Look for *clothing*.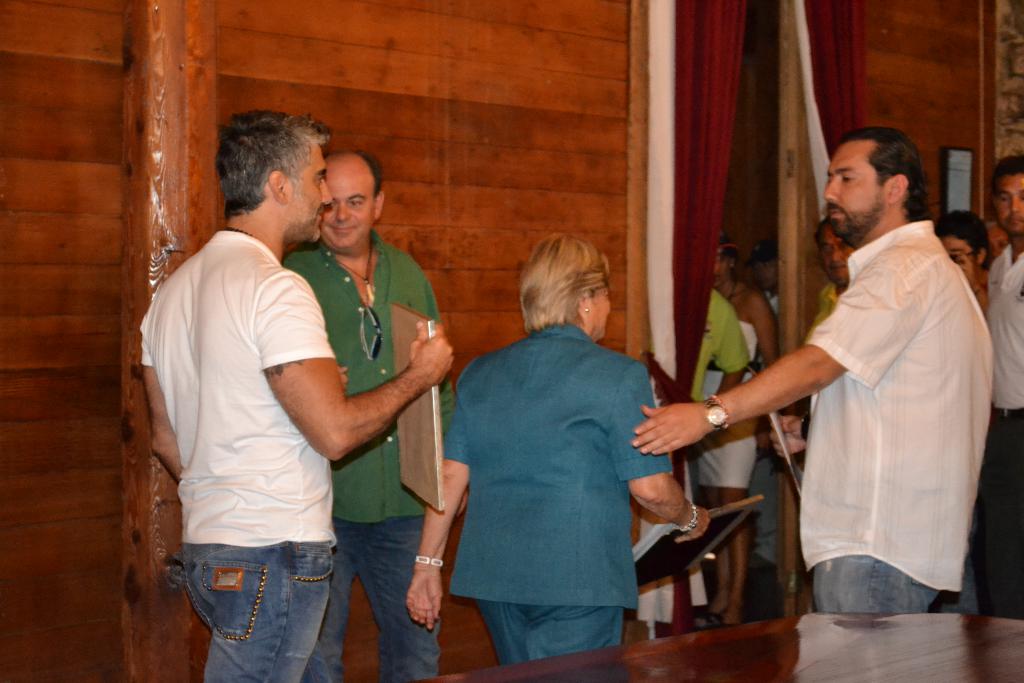
Found: rect(692, 320, 760, 488).
